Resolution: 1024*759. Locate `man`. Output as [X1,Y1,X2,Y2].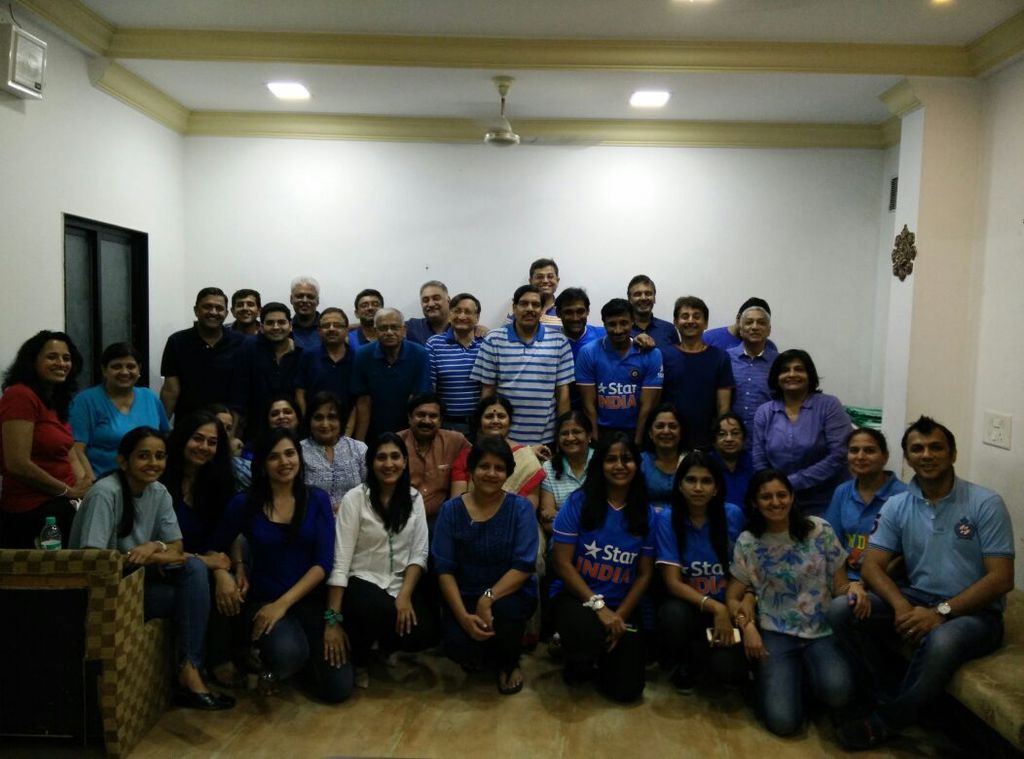
[219,298,316,435].
